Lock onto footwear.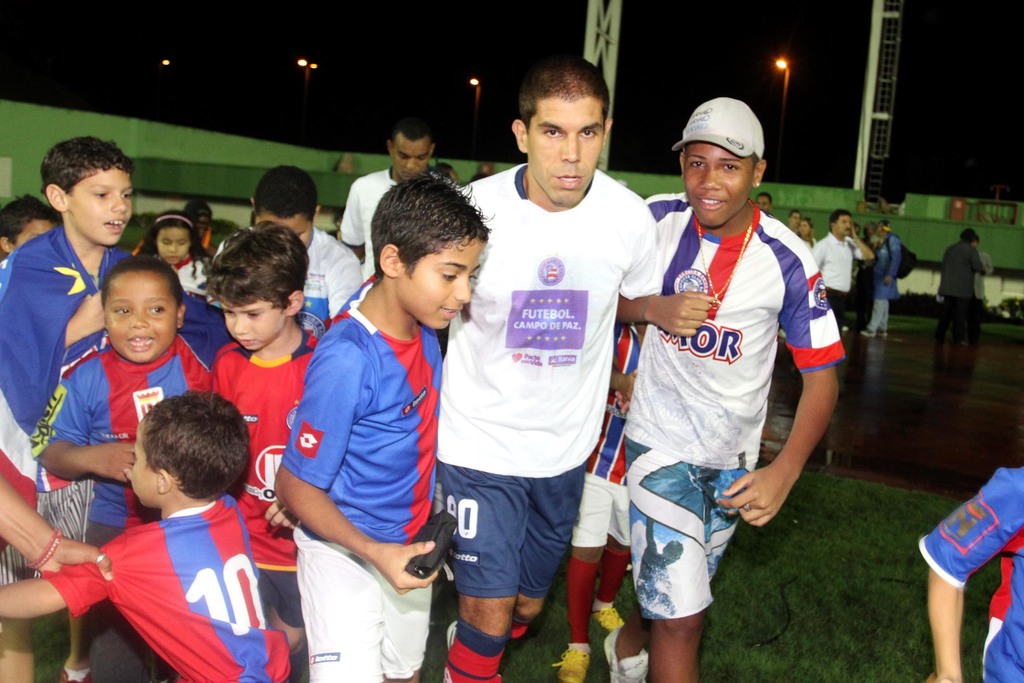
Locked: (605,628,648,682).
